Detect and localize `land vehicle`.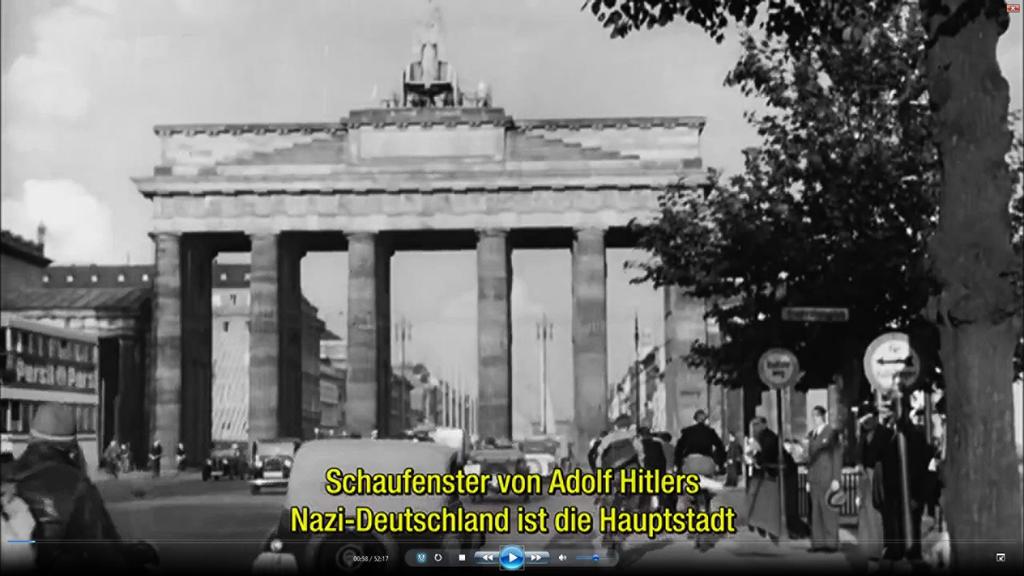
Localized at [left=203, top=444, right=248, bottom=481].
